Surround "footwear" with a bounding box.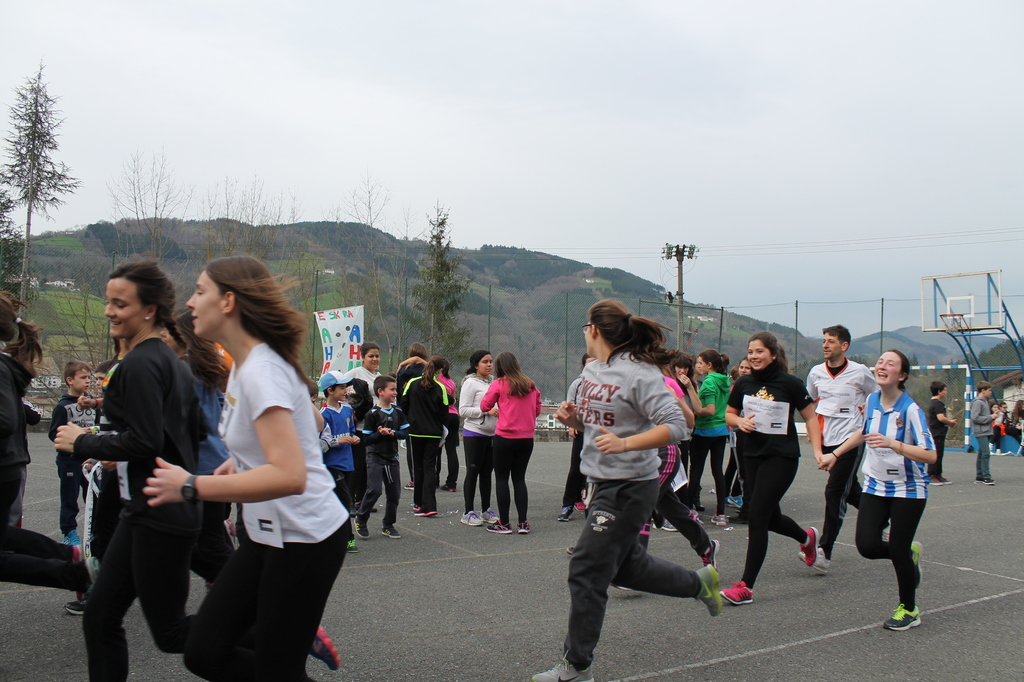
x1=311 y1=627 x2=341 y2=673.
